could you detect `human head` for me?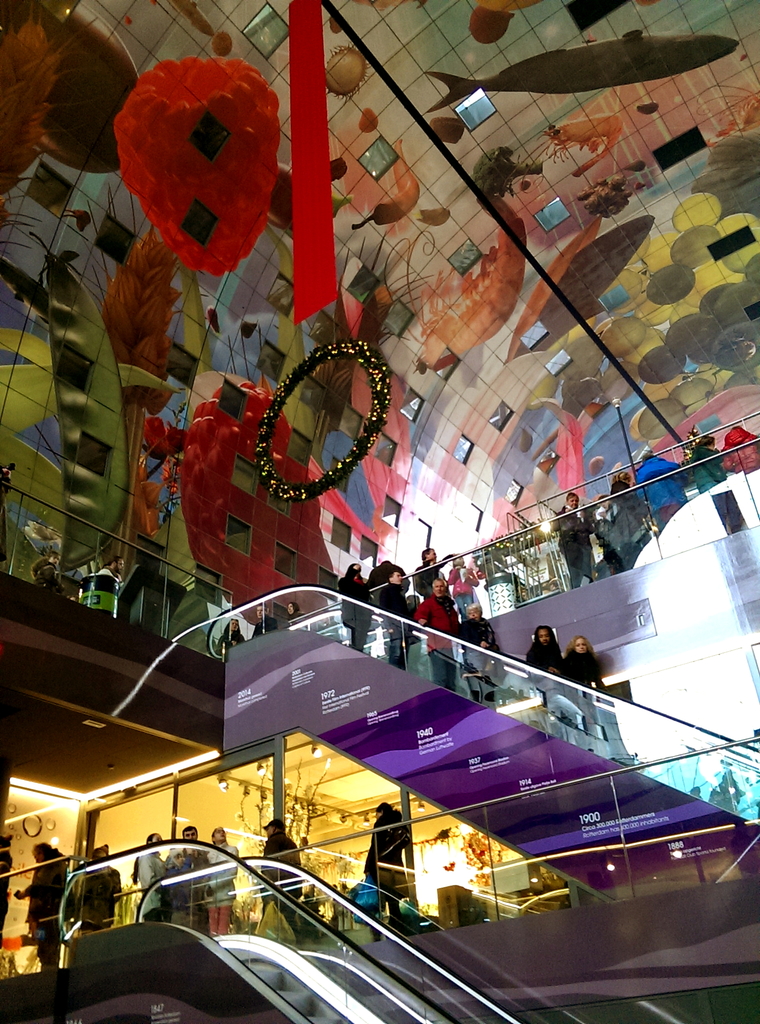
Detection result: {"left": 255, "top": 607, "right": 266, "bottom": 620}.
